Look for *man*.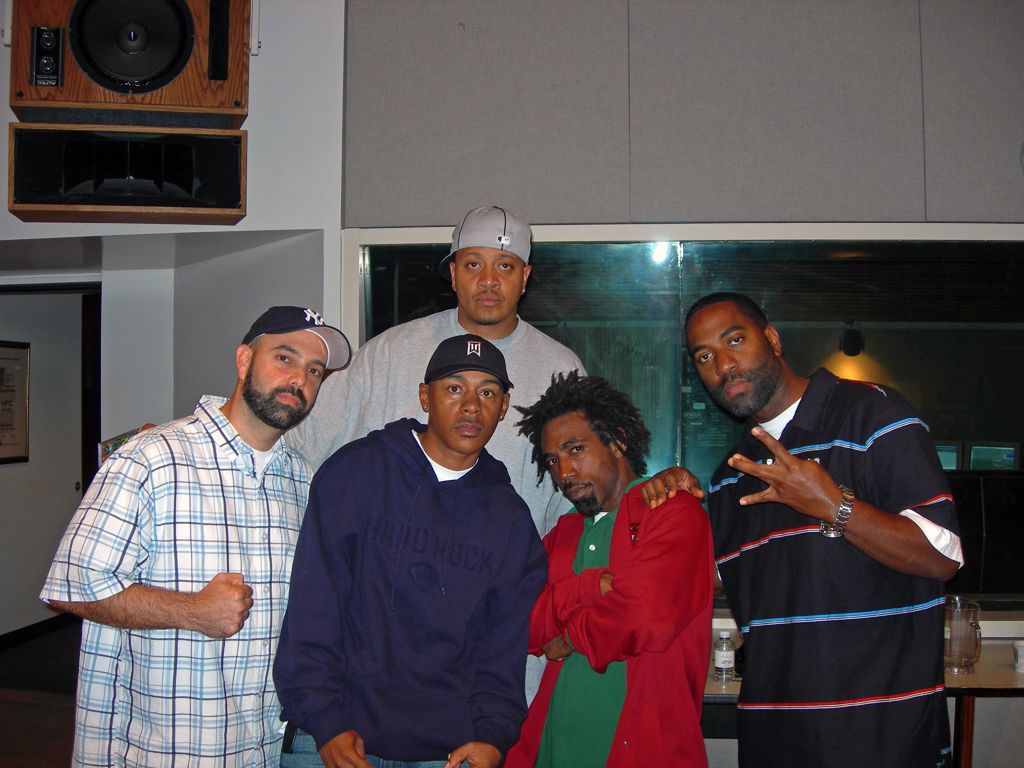
Found: 639, 288, 972, 765.
